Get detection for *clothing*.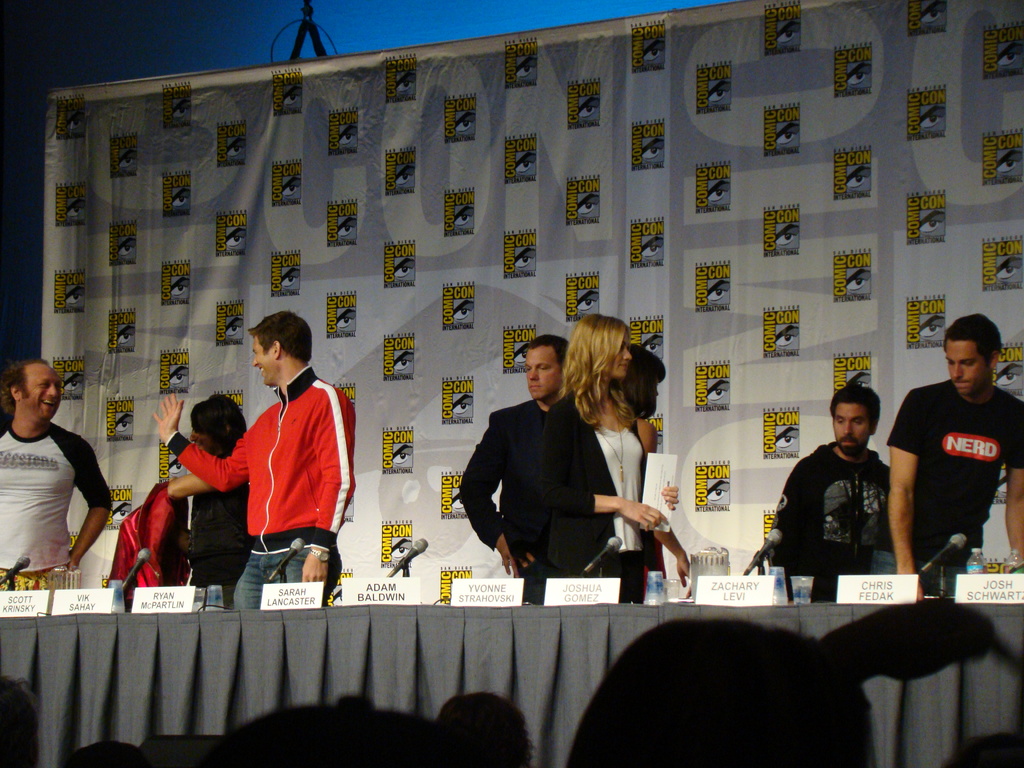
Detection: bbox(169, 362, 356, 554).
